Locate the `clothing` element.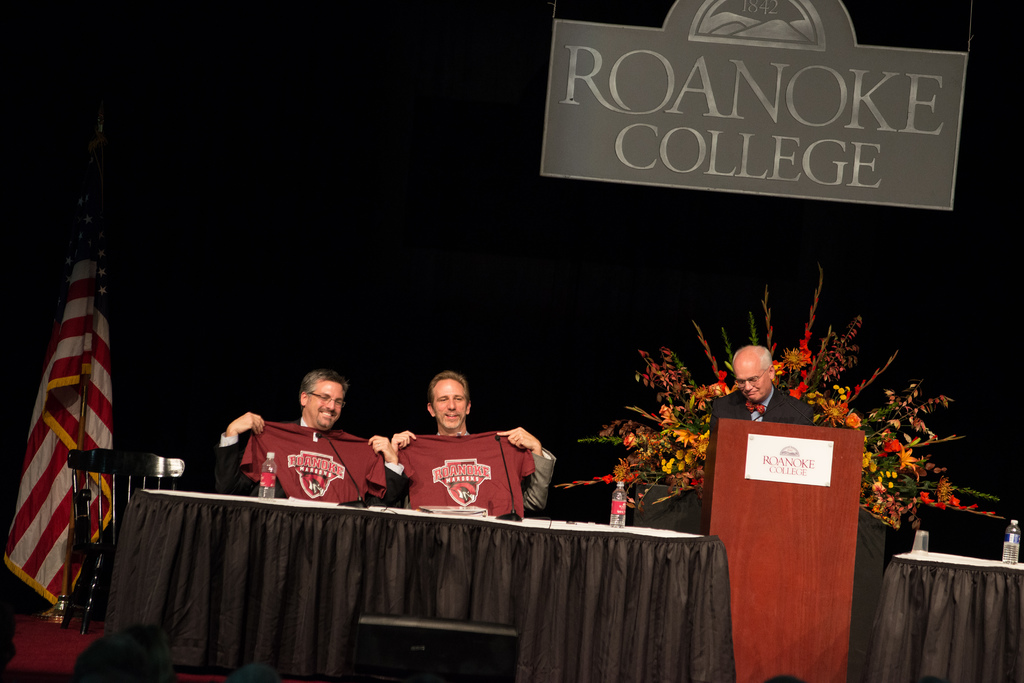
Element bbox: bbox=(241, 424, 387, 501).
